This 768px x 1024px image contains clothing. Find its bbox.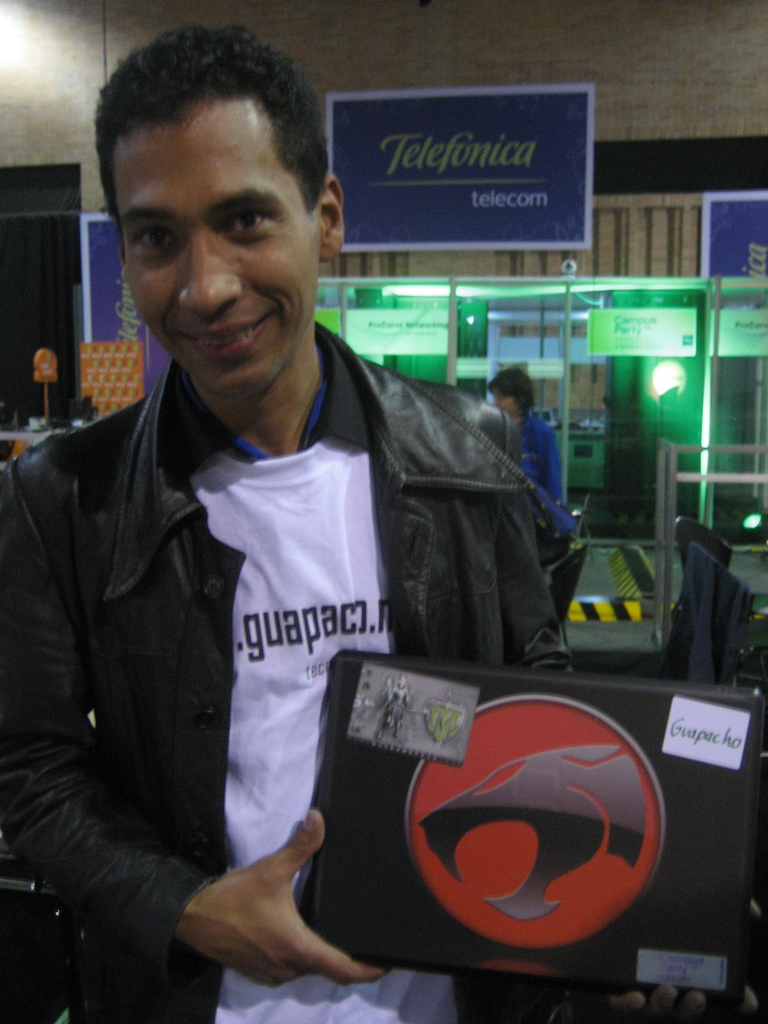
(20, 305, 494, 989).
